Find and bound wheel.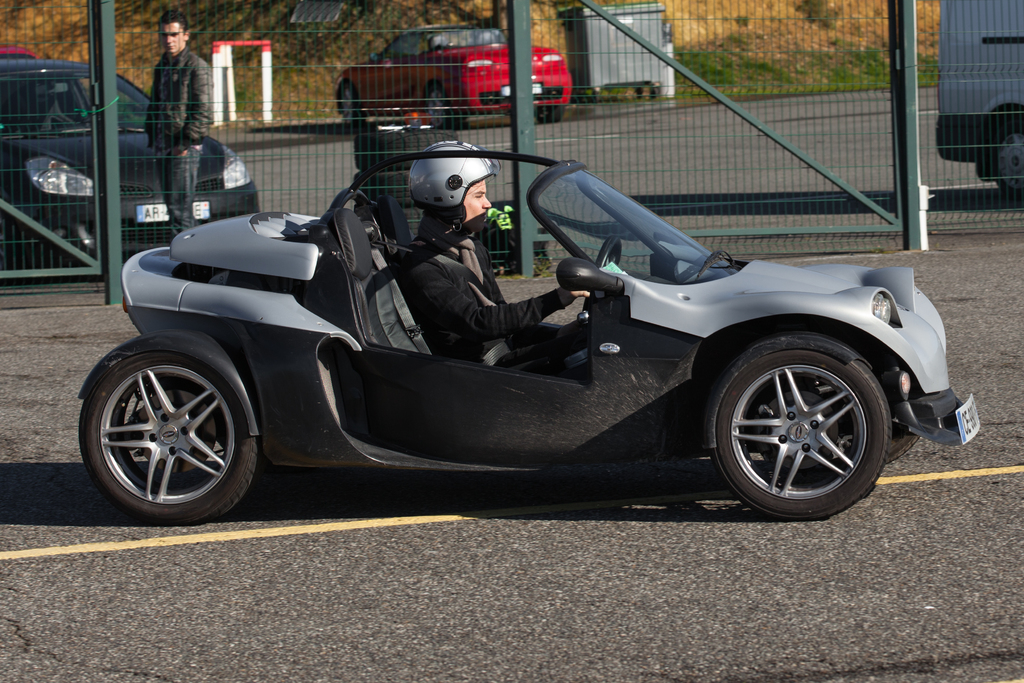
Bound: <box>710,327,909,514</box>.
